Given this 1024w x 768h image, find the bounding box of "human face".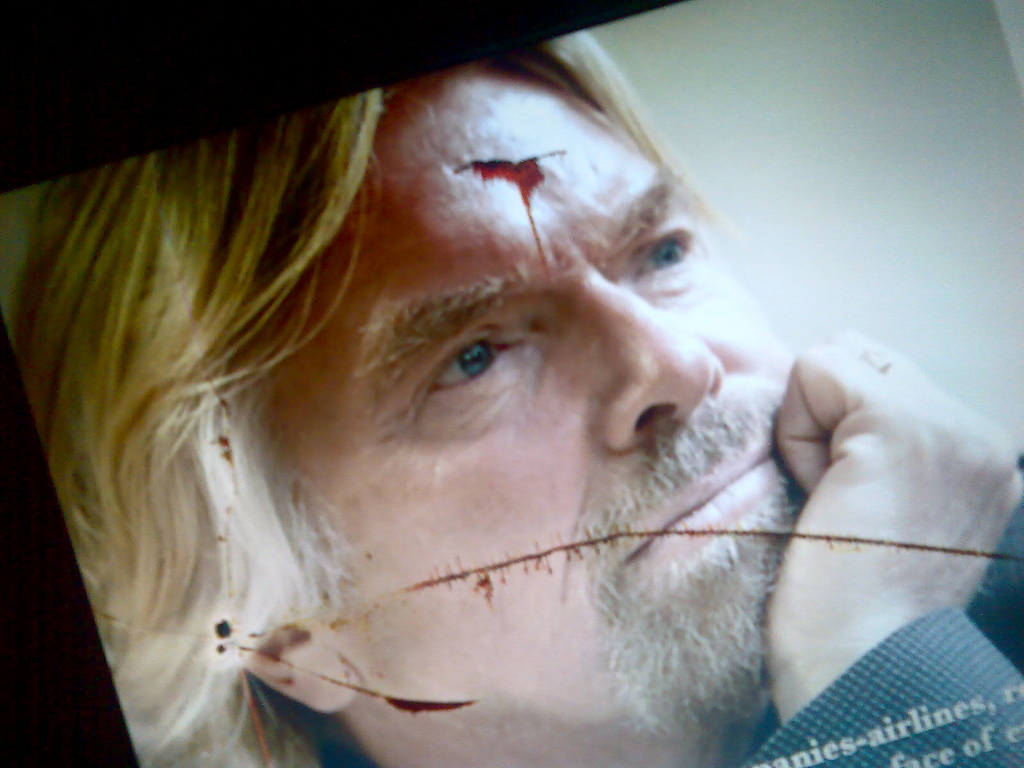
crop(233, 70, 813, 729).
